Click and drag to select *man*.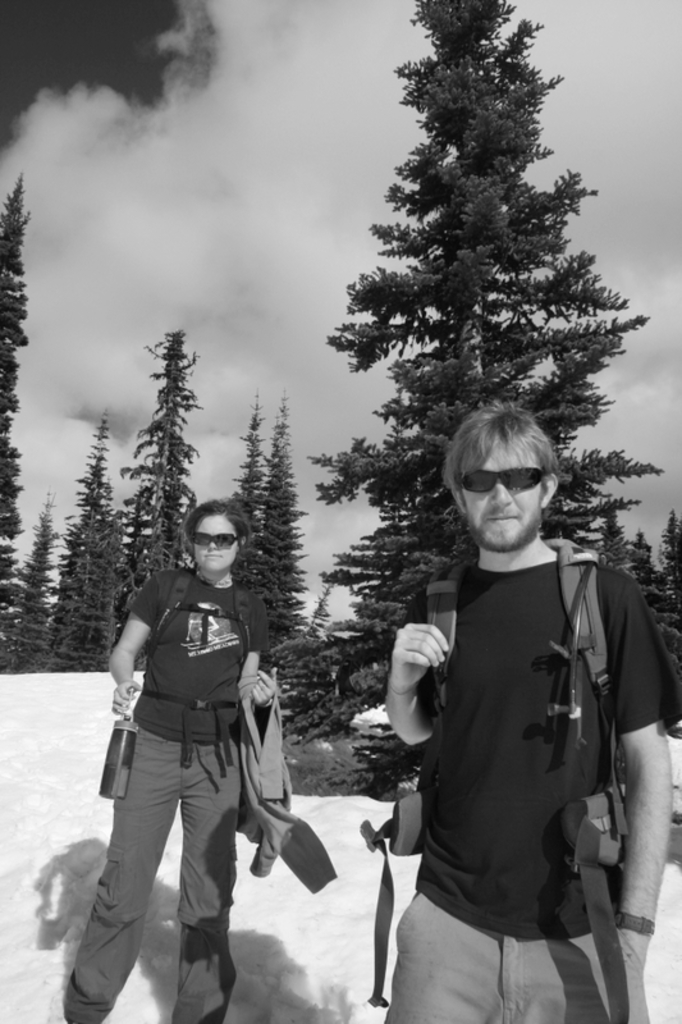
Selection: [x1=370, y1=403, x2=662, y2=1023].
